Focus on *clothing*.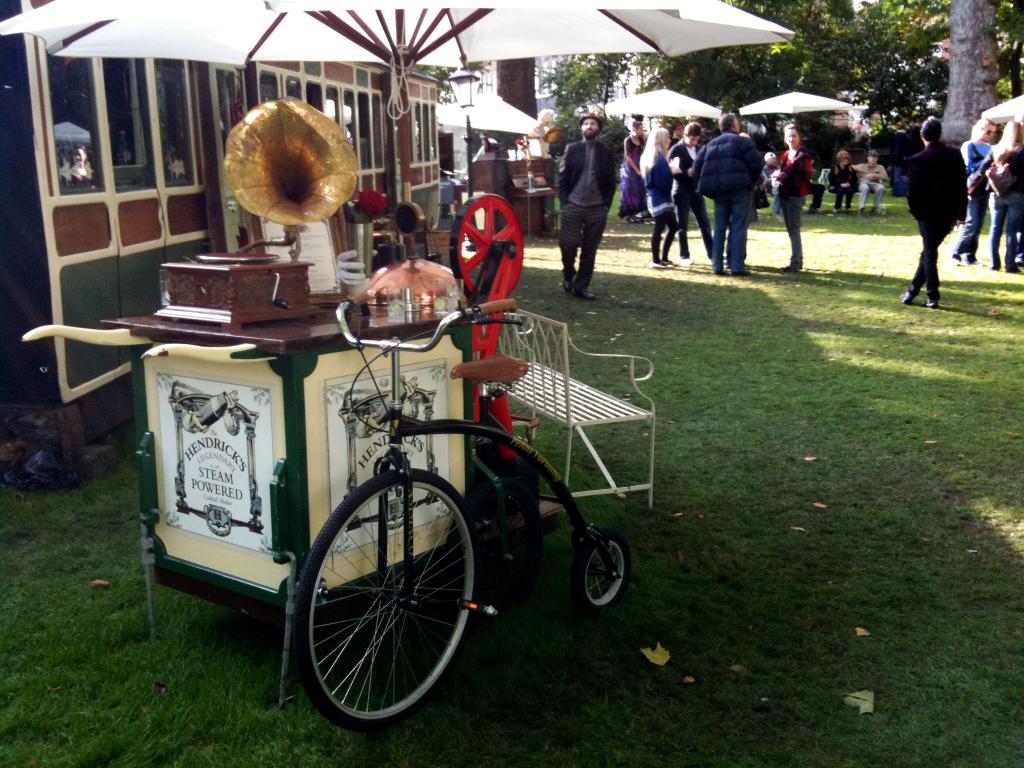
Focused at (954, 132, 995, 267).
